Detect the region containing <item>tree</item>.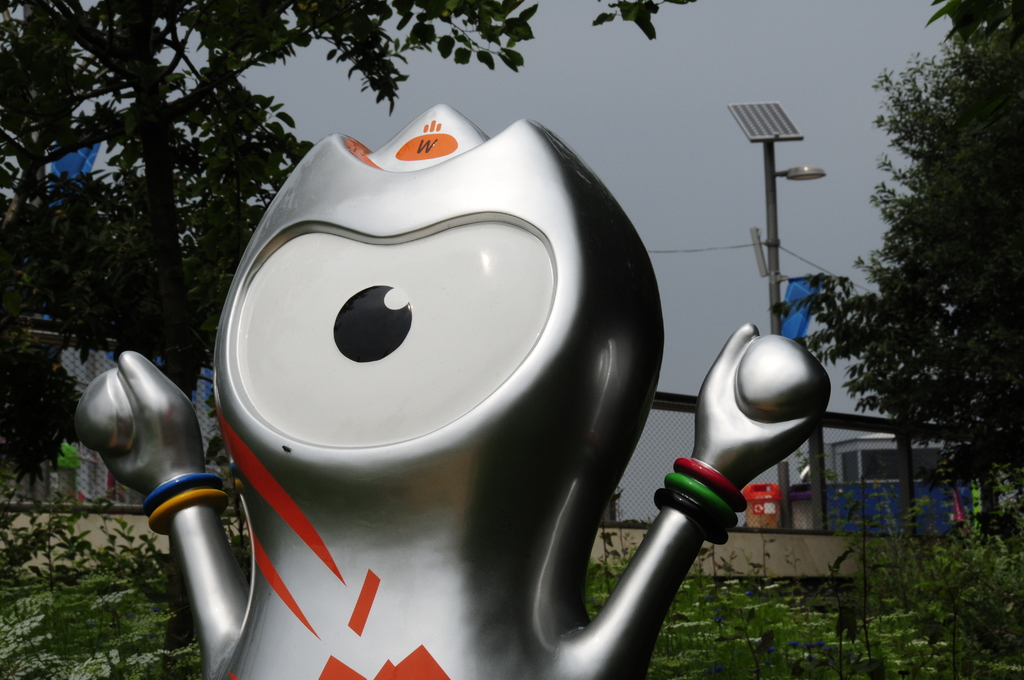
[left=842, top=12, right=1003, bottom=496].
